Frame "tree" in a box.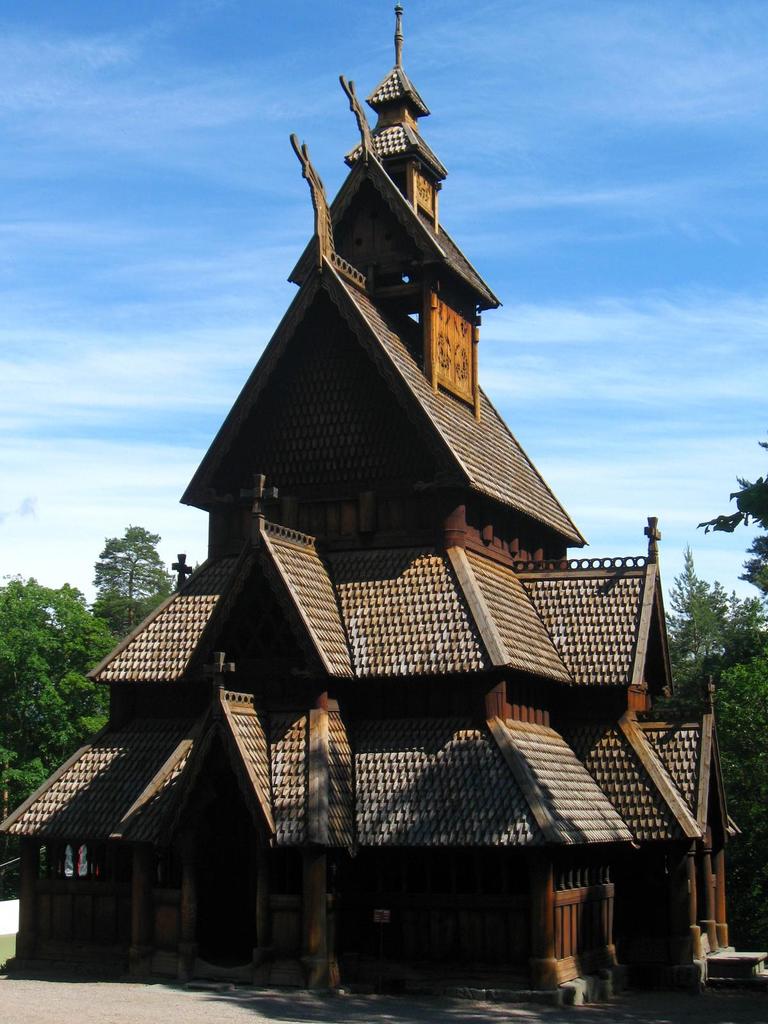
[left=654, top=544, right=767, bottom=716].
